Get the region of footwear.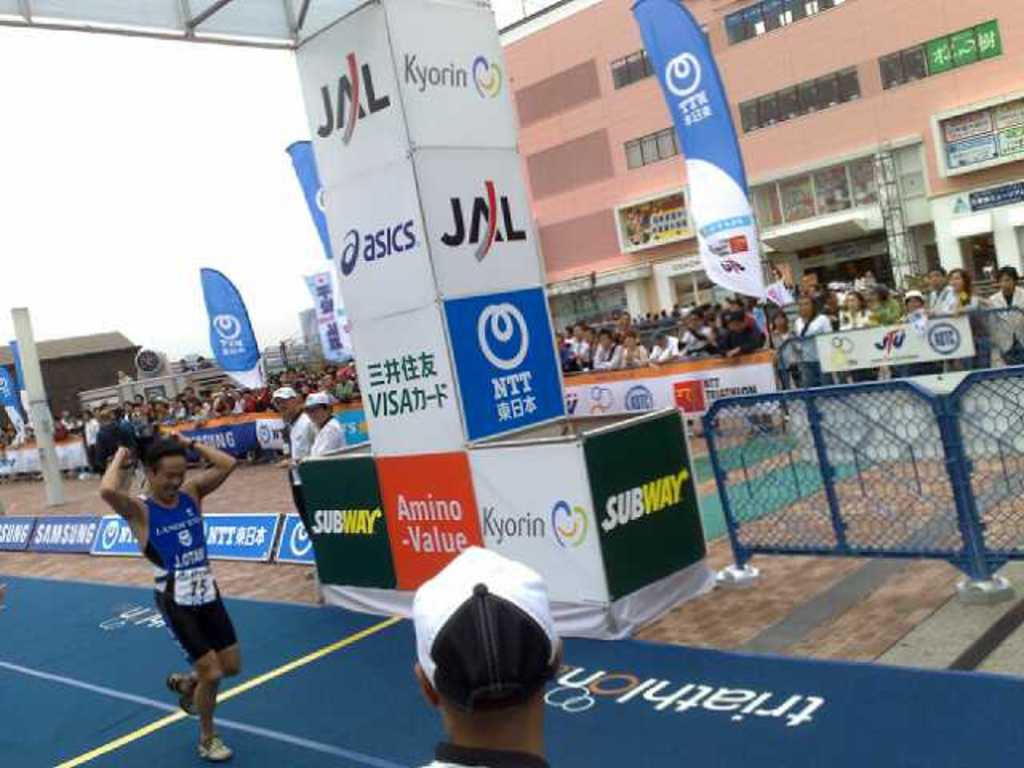
198,738,234,766.
